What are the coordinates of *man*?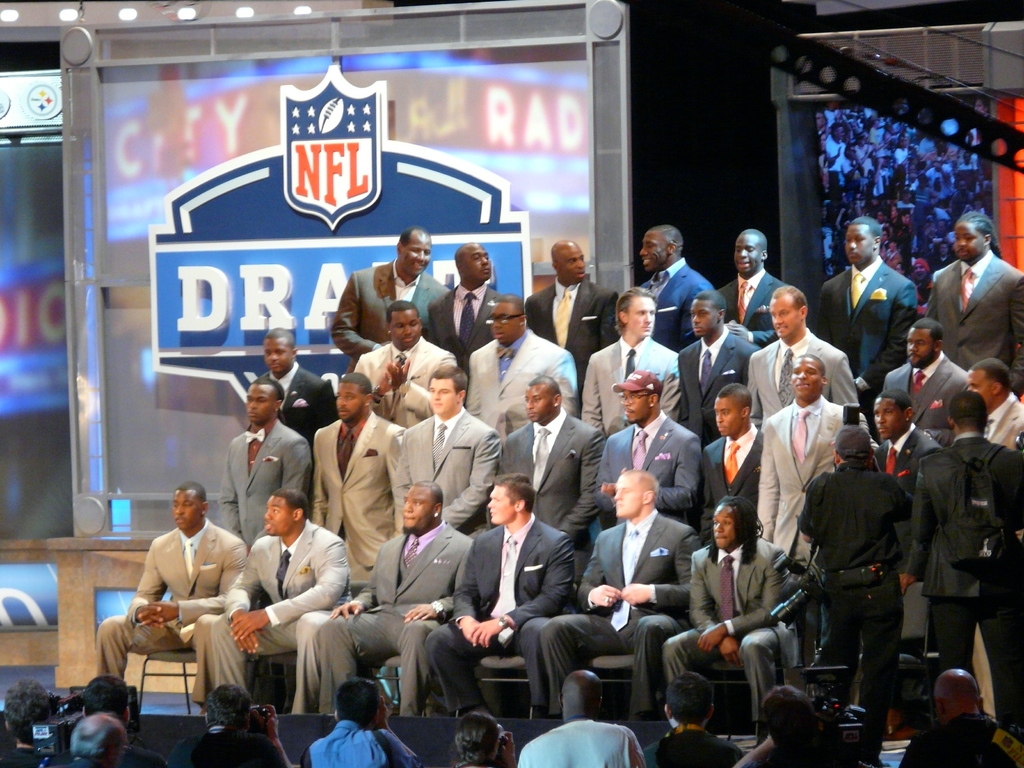
(800,422,915,764).
